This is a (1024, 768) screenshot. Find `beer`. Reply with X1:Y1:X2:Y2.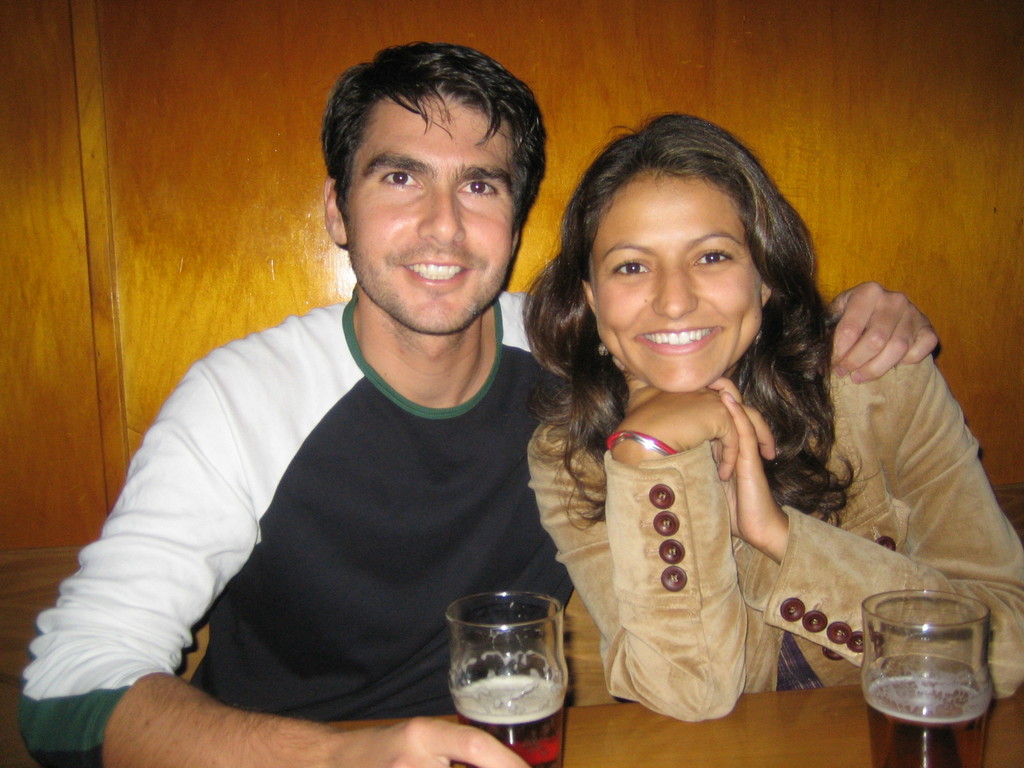
867:676:989:767.
